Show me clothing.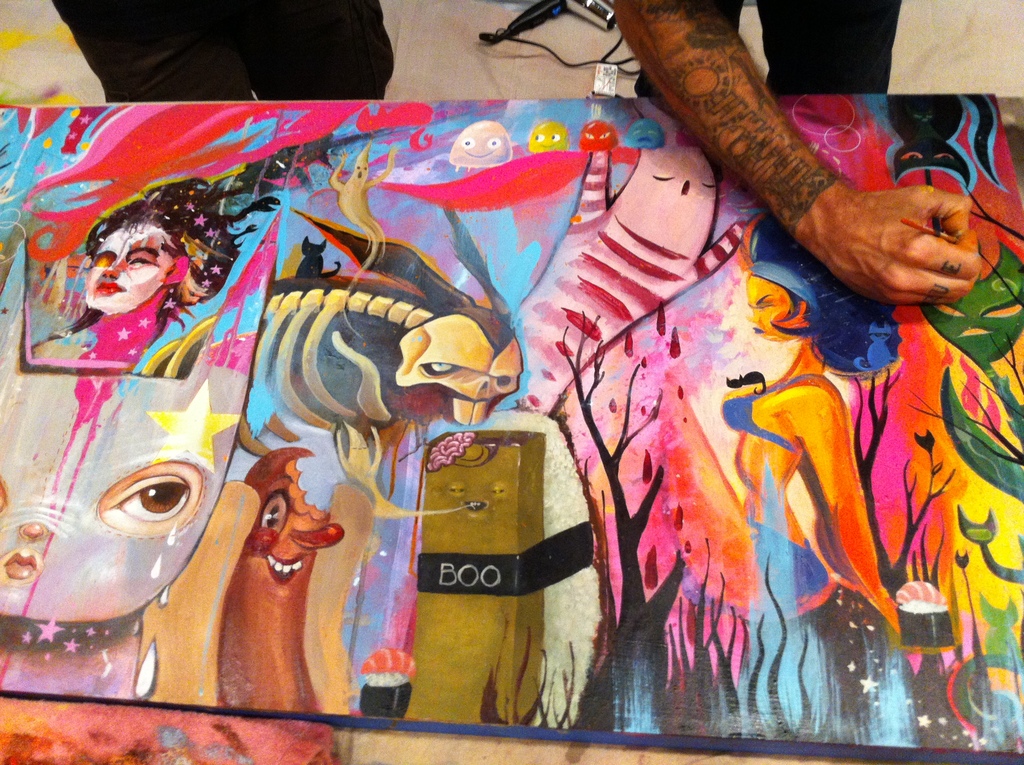
clothing is here: crop(723, 376, 829, 453).
